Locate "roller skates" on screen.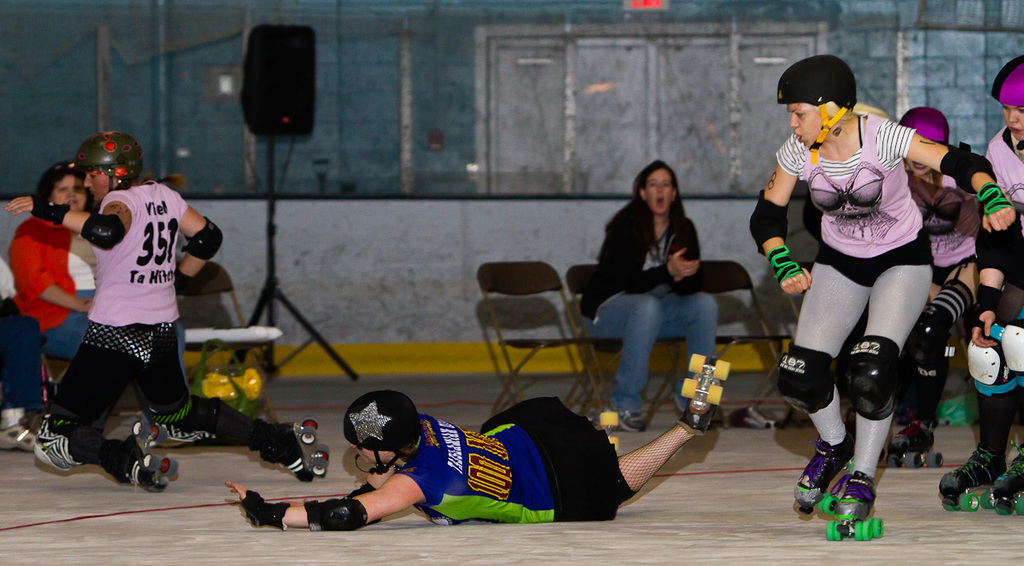
On screen at BBox(982, 446, 1023, 519).
